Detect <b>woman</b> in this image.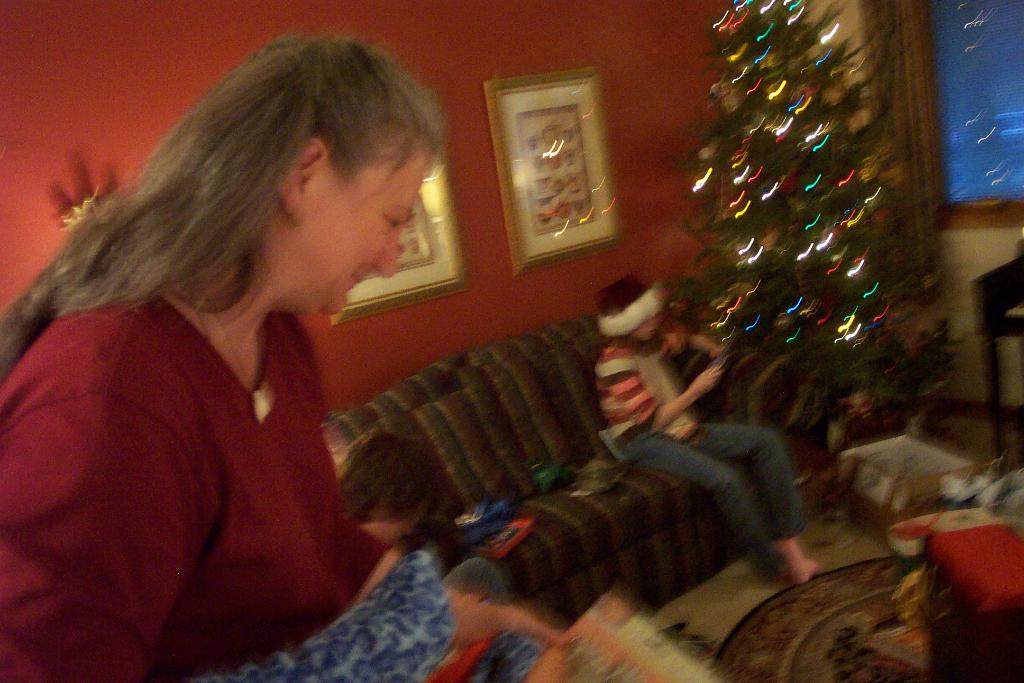
Detection: BBox(2, 33, 499, 678).
